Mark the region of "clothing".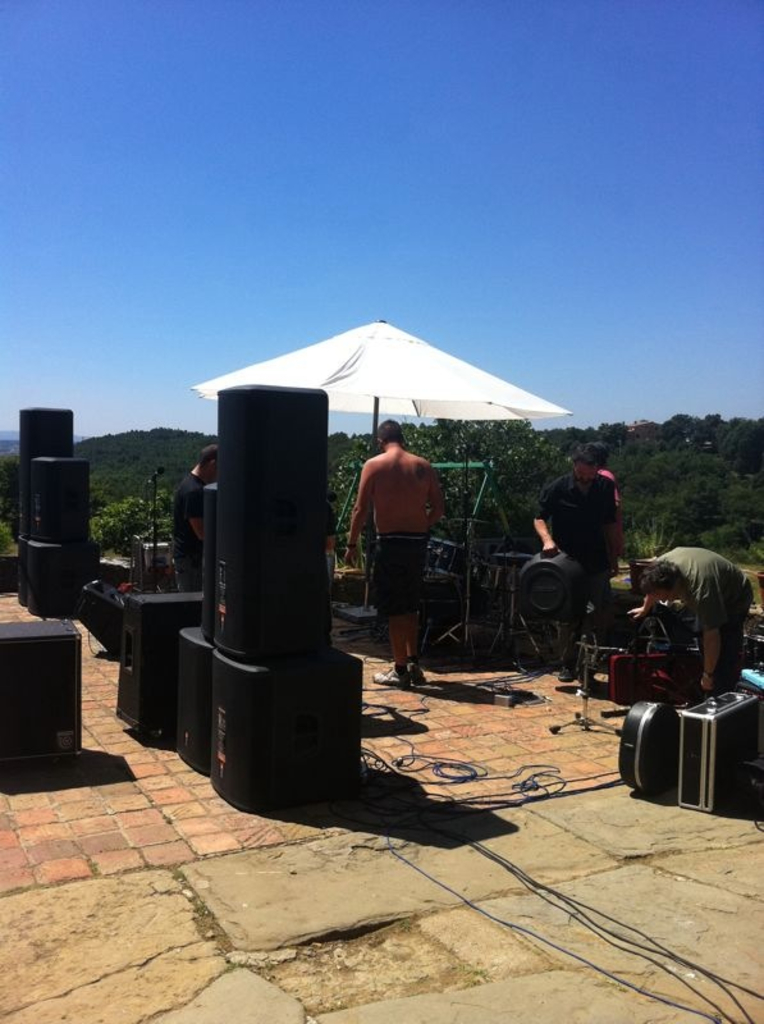
Region: BBox(603, 467, 622, 507).
